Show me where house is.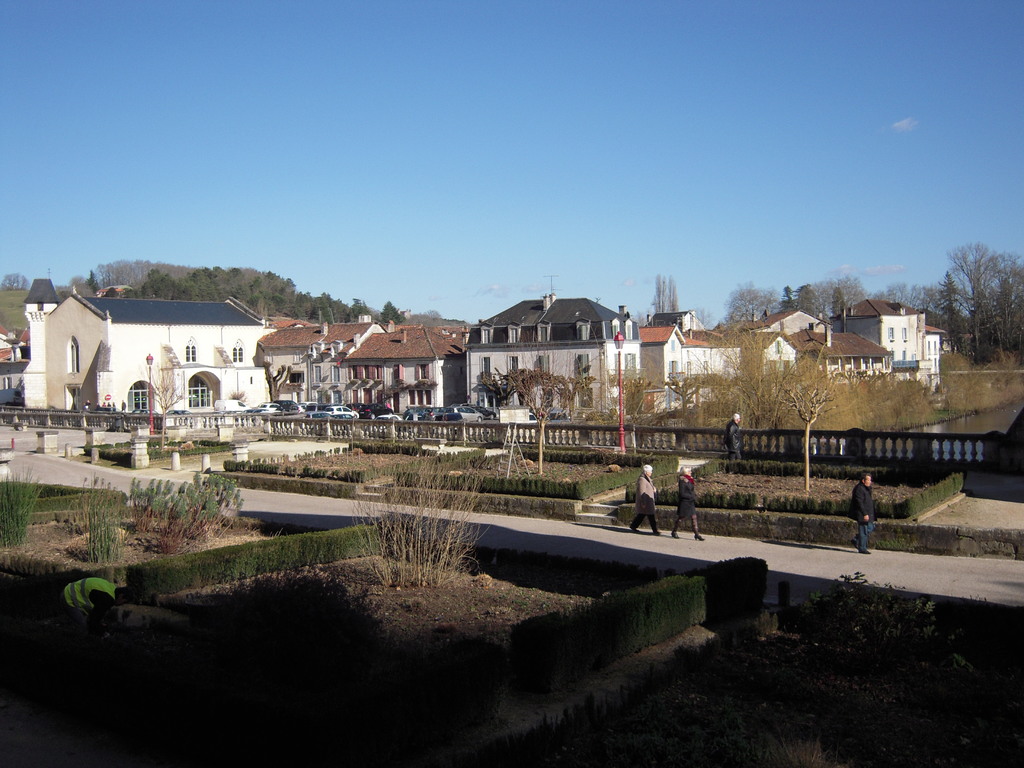
house is at bbox(467, 290, 638, 422).
